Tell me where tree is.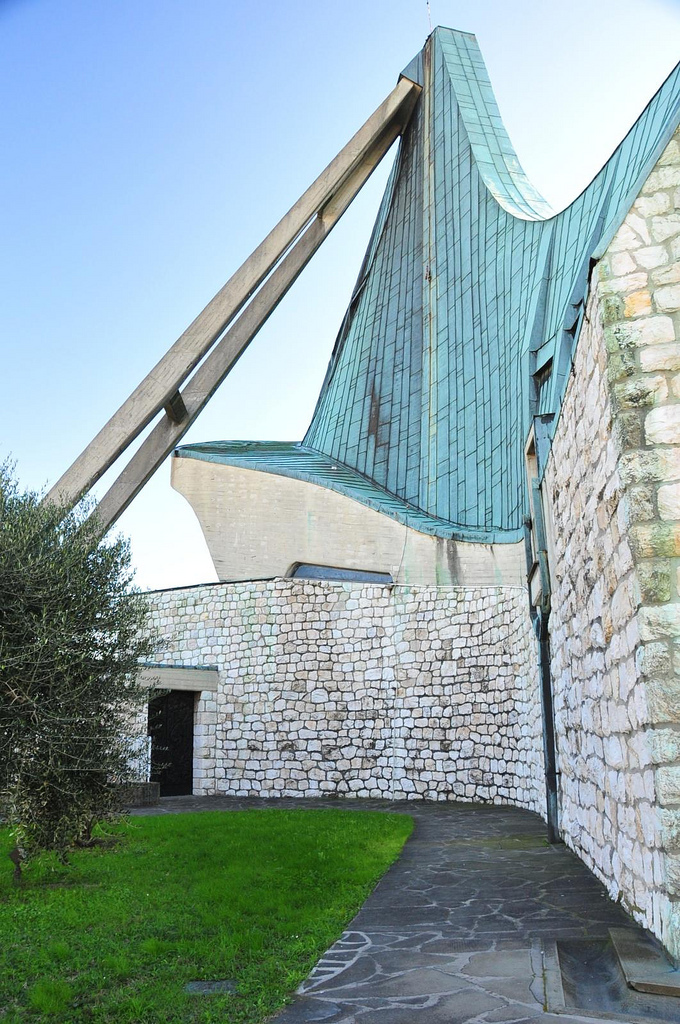
tree is at x1=11 y1=471 x2=155 y2=854.
